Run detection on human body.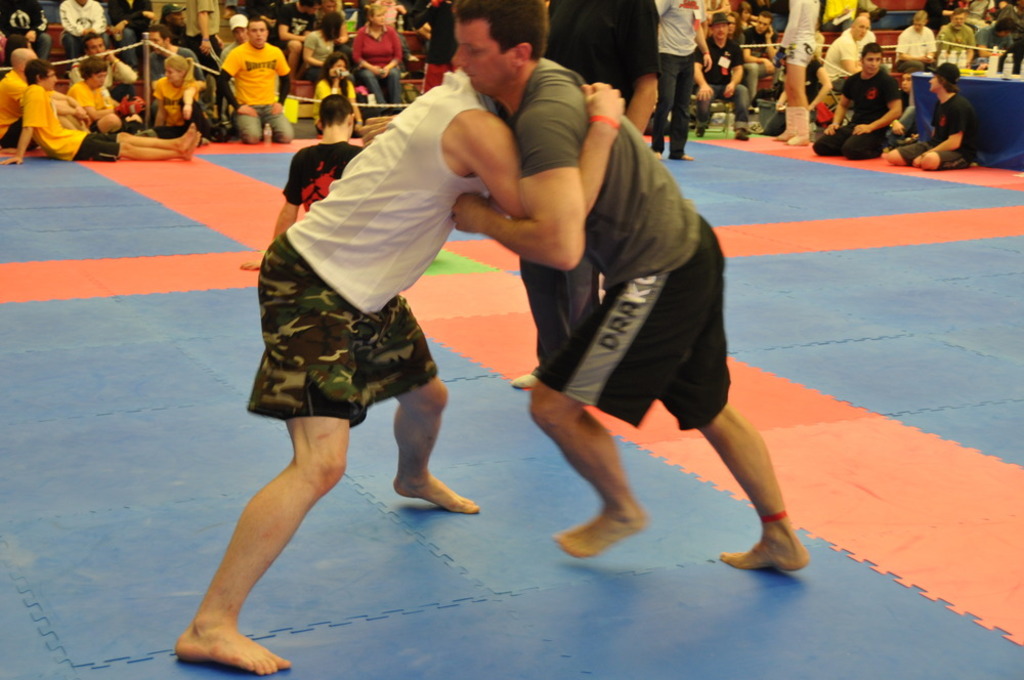
Result: rect(324, 54, 367, 137).
